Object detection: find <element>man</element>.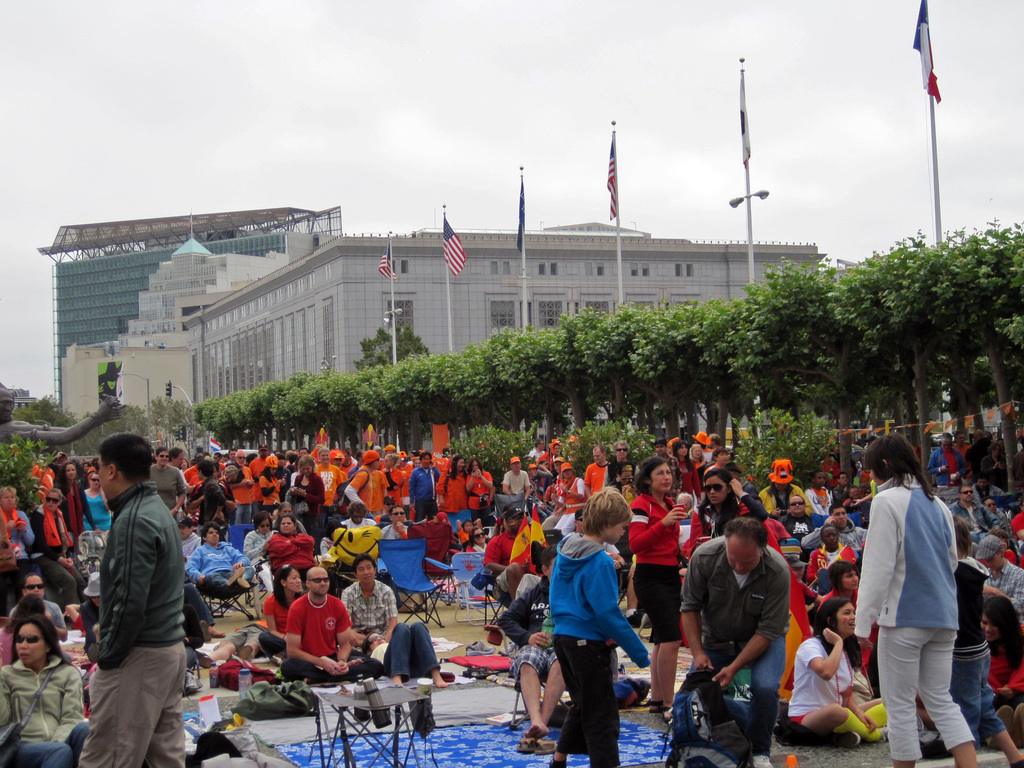
[344,451,375,505].
